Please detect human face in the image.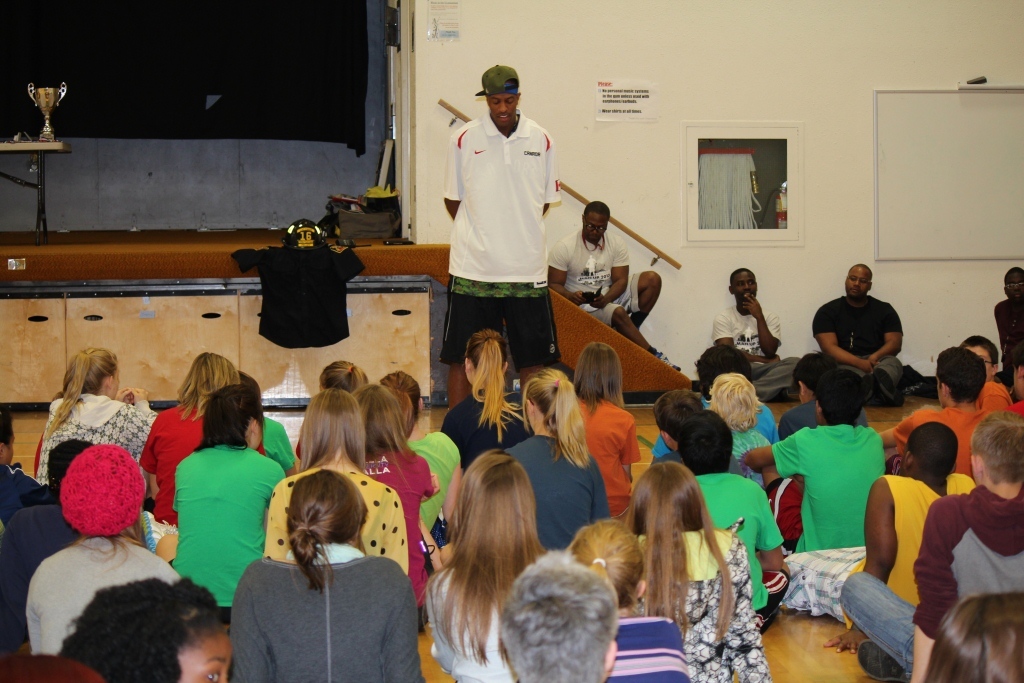
[966,342,996,380].
